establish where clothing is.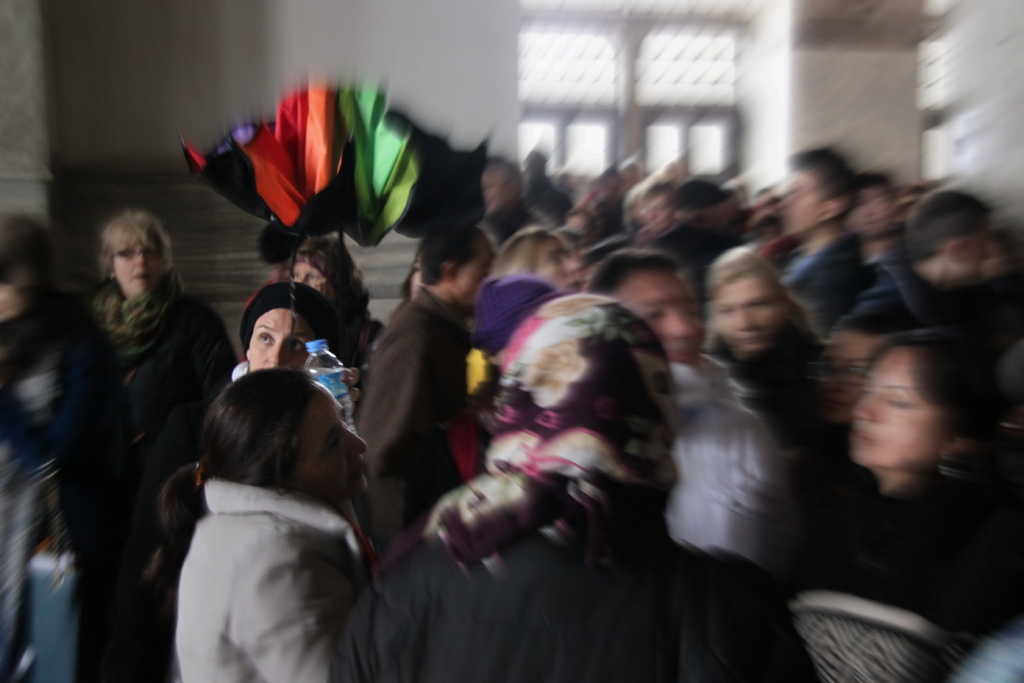
Established at [left=654, top=226, right=735, bottom=267].
